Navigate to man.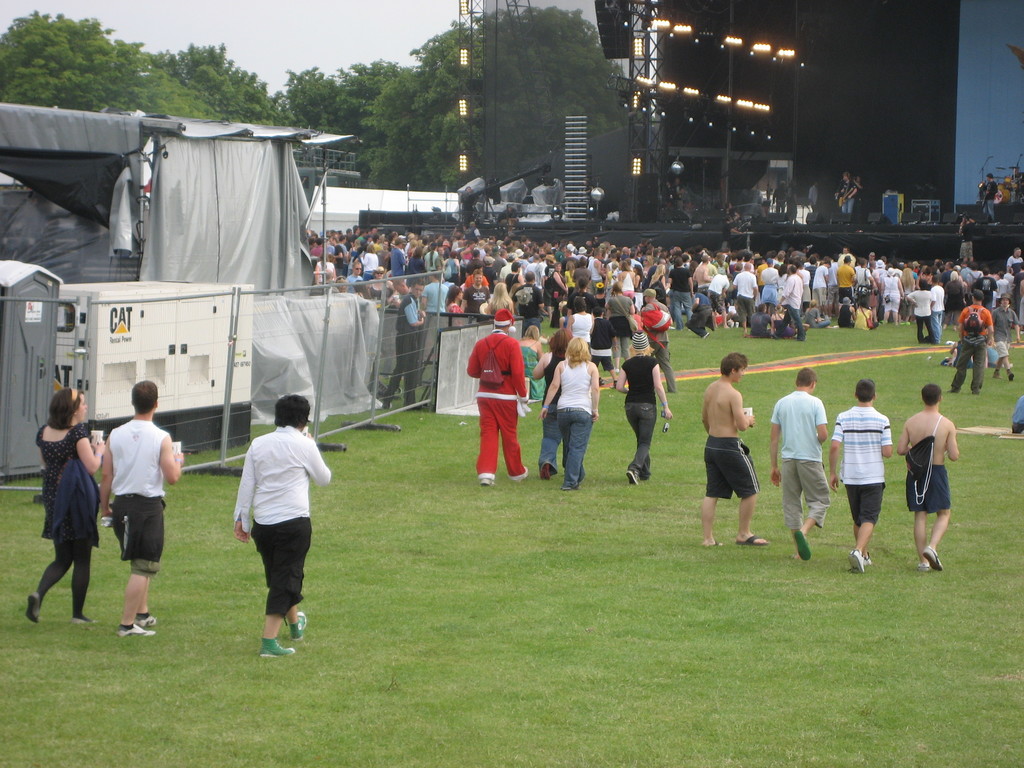
Navigation target: 935:278:941:338.
